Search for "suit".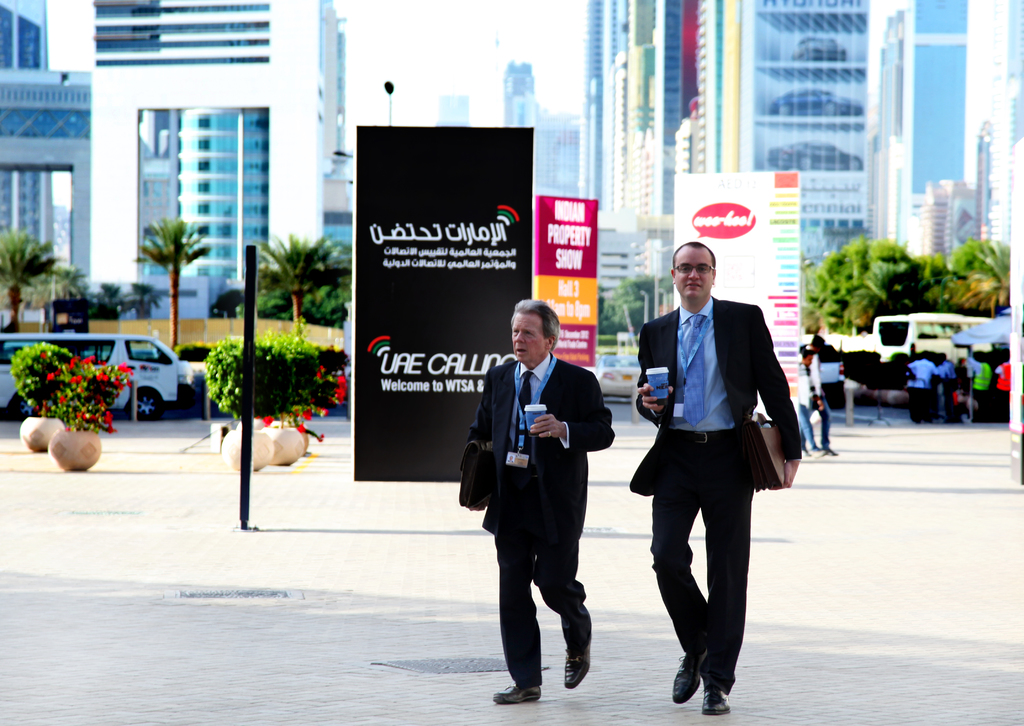
Found at x1=625 y1=294 x2=804 y2=698.
